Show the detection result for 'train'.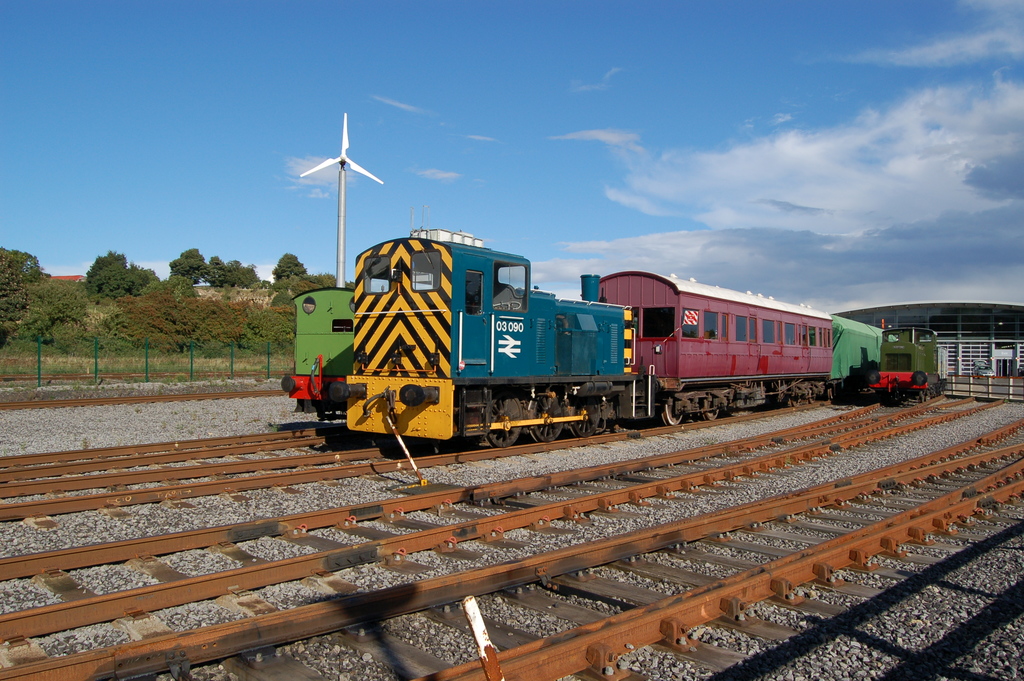
317,205,890,450.
